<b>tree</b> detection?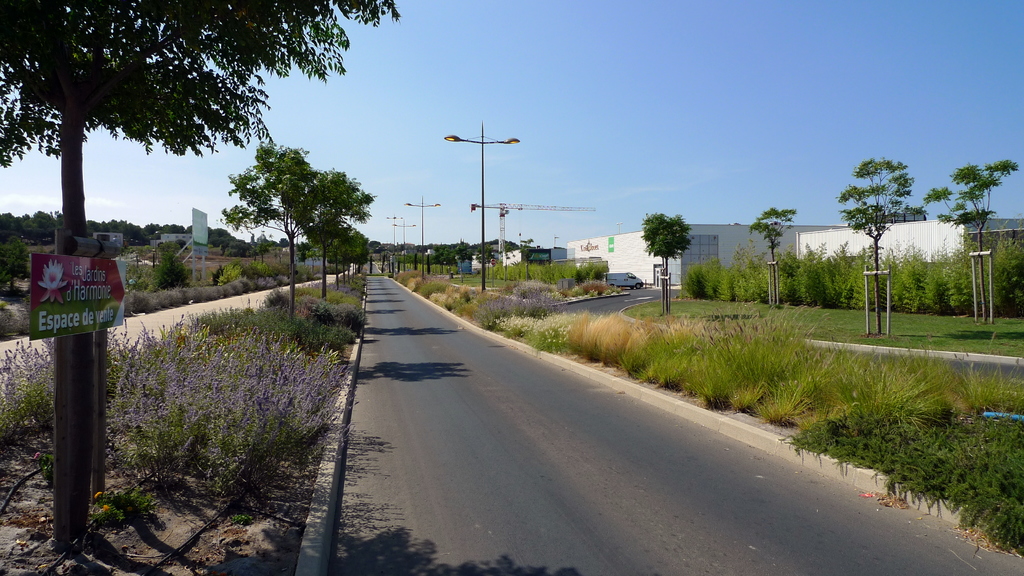
(left=750, top=209, right=797, bottom=305)
